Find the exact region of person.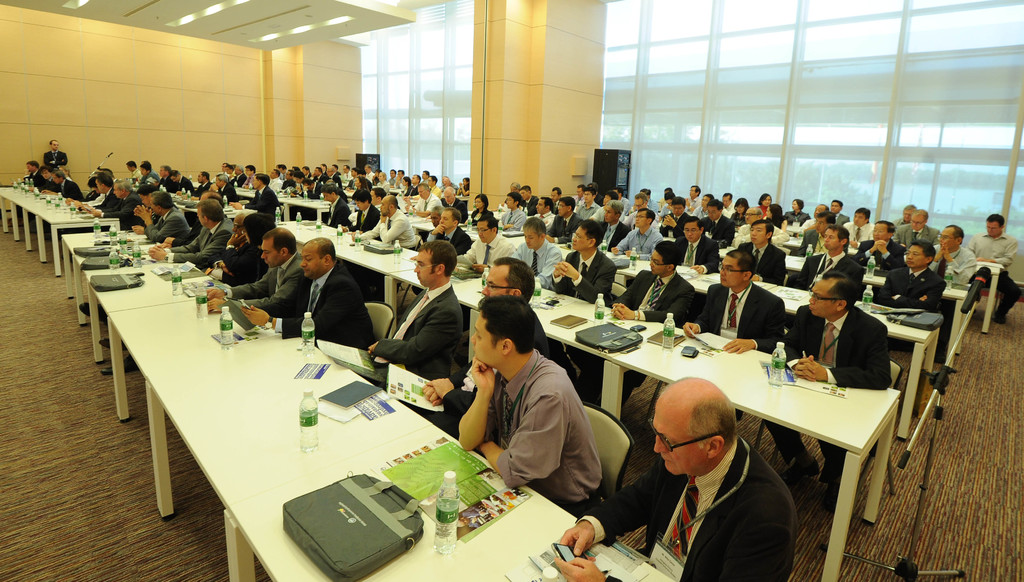
Exact region: pyautogui.locateOnScreen(740, 217, 783, 285).
